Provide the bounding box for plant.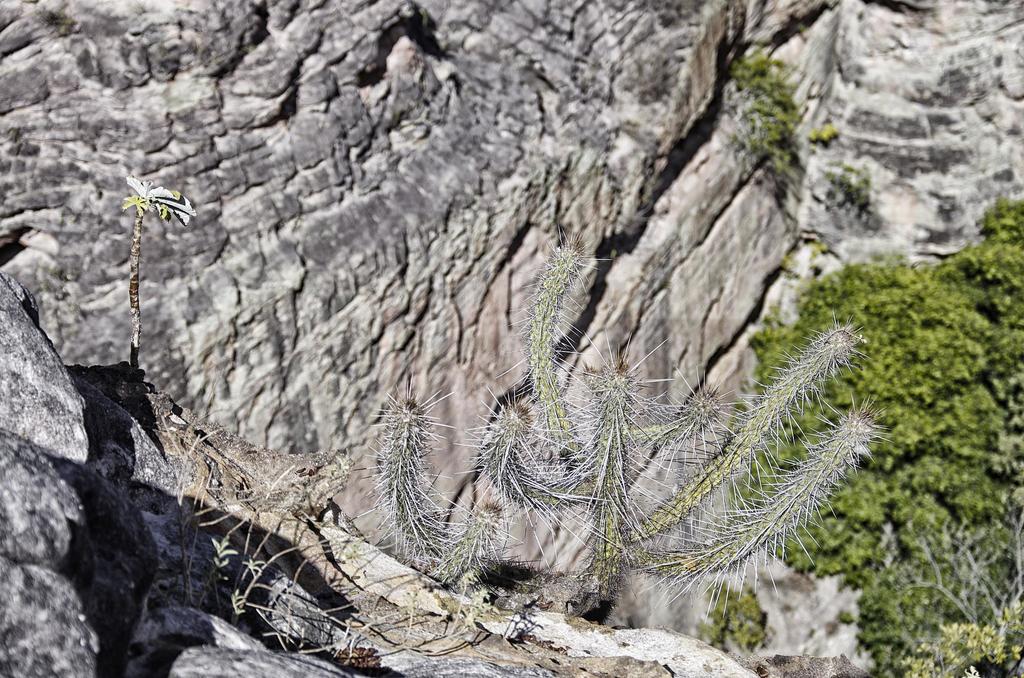
x1=750, y1=188, x2=1023, y2=674.
